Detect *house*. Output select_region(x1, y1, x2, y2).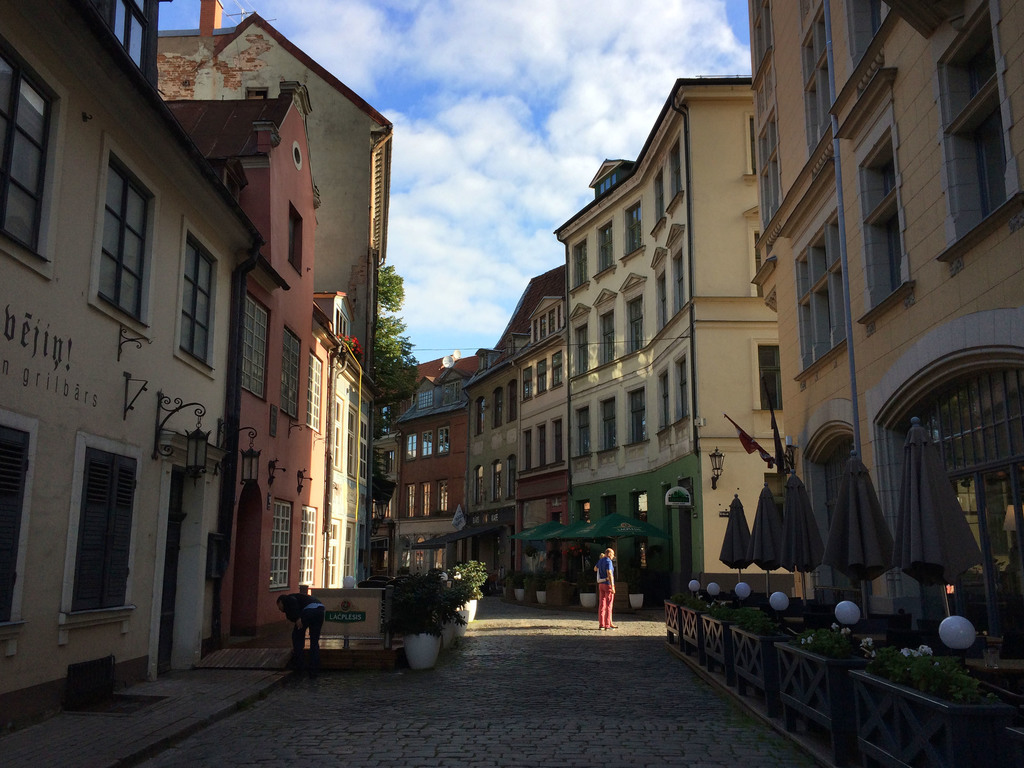
select_region(388, 349, 486, 596).
